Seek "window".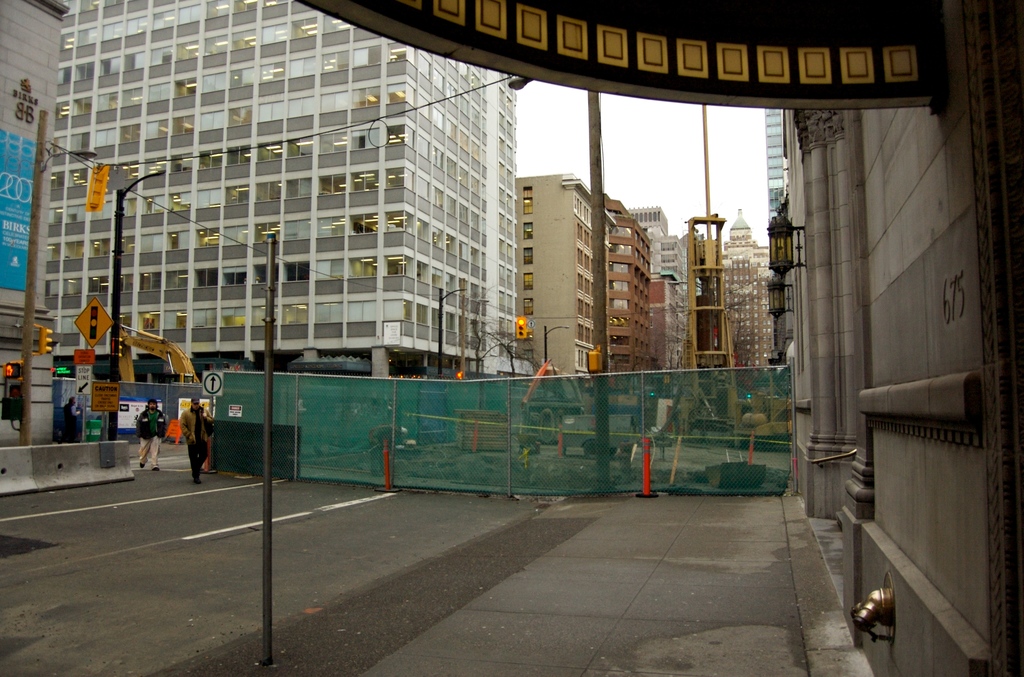
rect(484, 254, 485, 270).
